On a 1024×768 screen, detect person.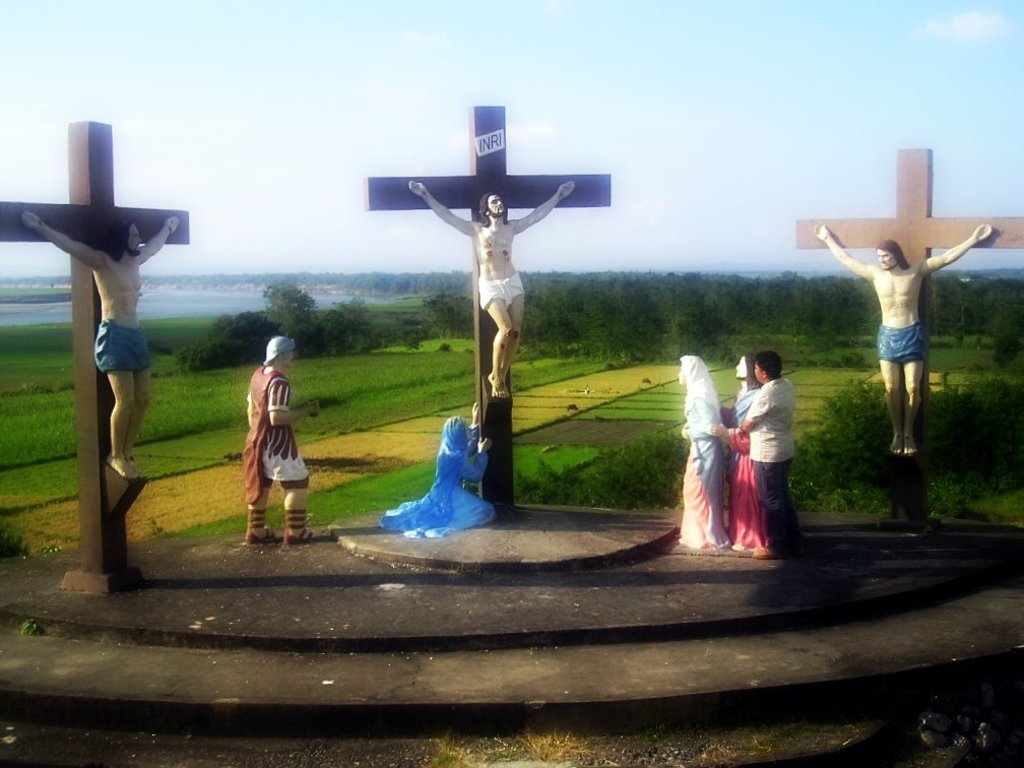
box=[741, 347, 797, 561].
